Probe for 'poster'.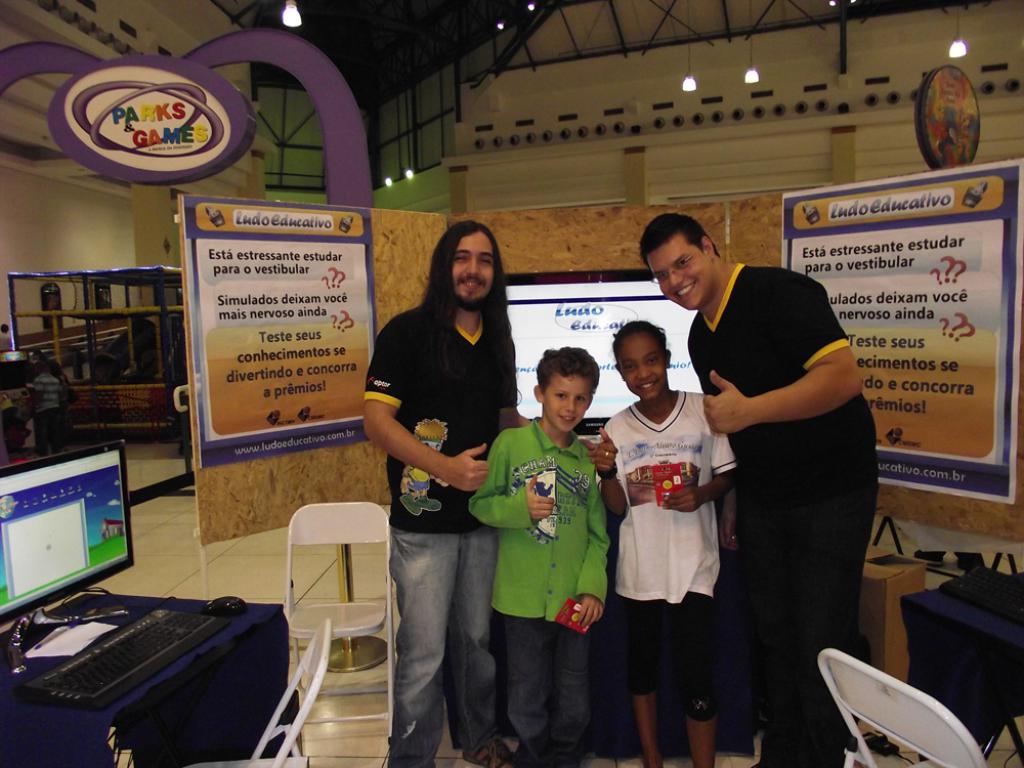
Probe result: (x1=778, y1=157, x2=1023, y2=504).
